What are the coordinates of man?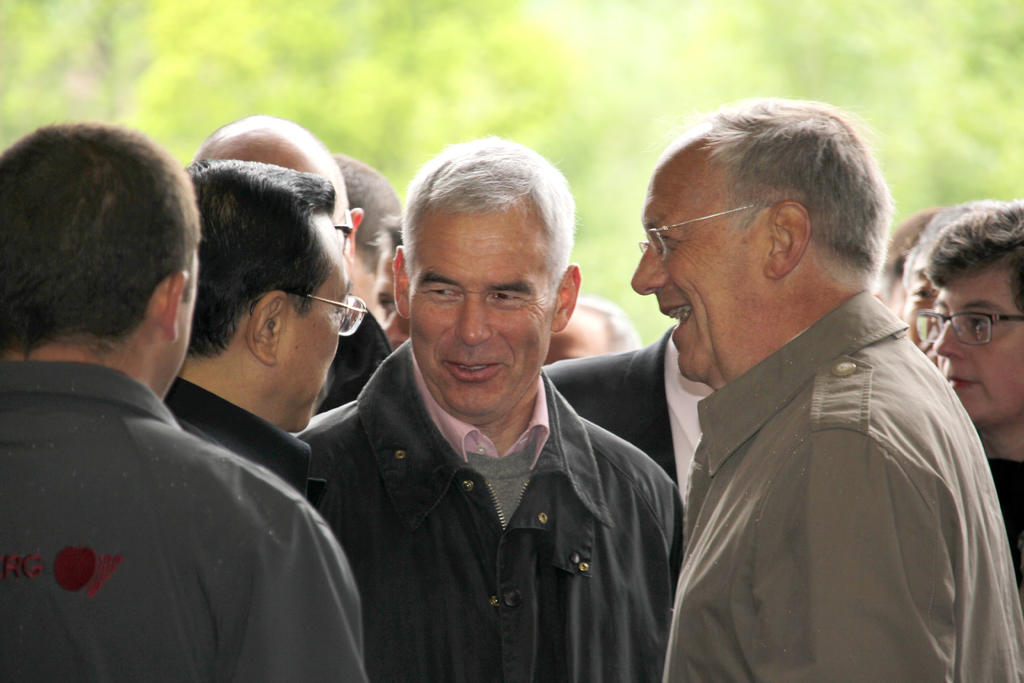
(899,198,991,357).
